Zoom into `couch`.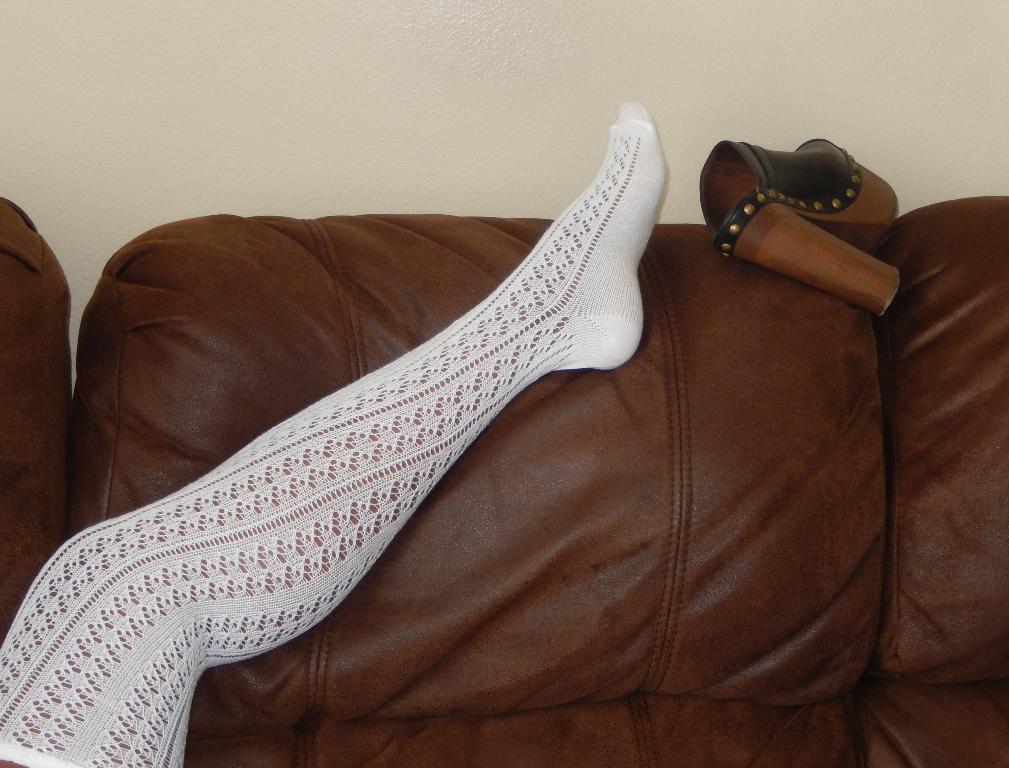
Zoom target: 0:197:1008:767.
